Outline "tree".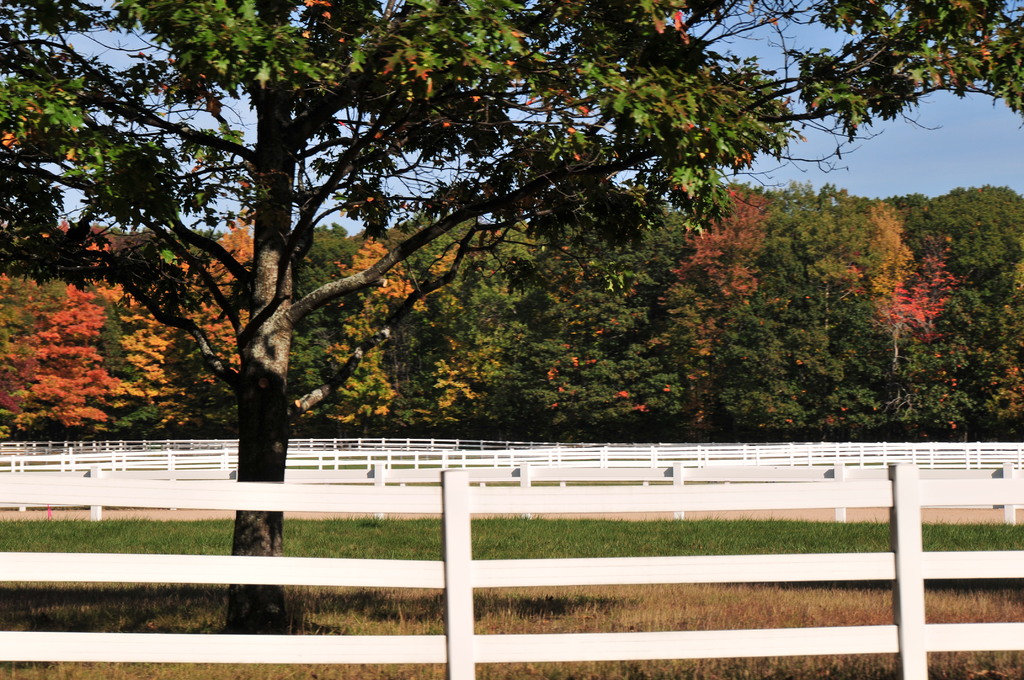
Outline: <bbox>680, 182, 780, 314</bbox>.
